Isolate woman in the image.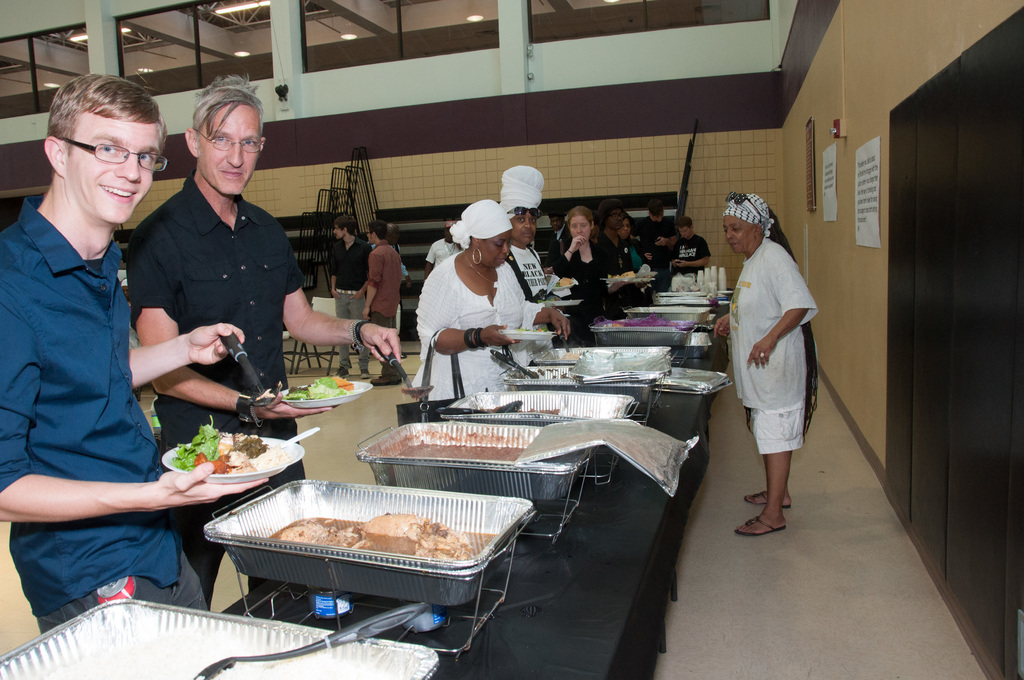
Isolated region: [x1=407, y1=195, x2=567, y2=411].
